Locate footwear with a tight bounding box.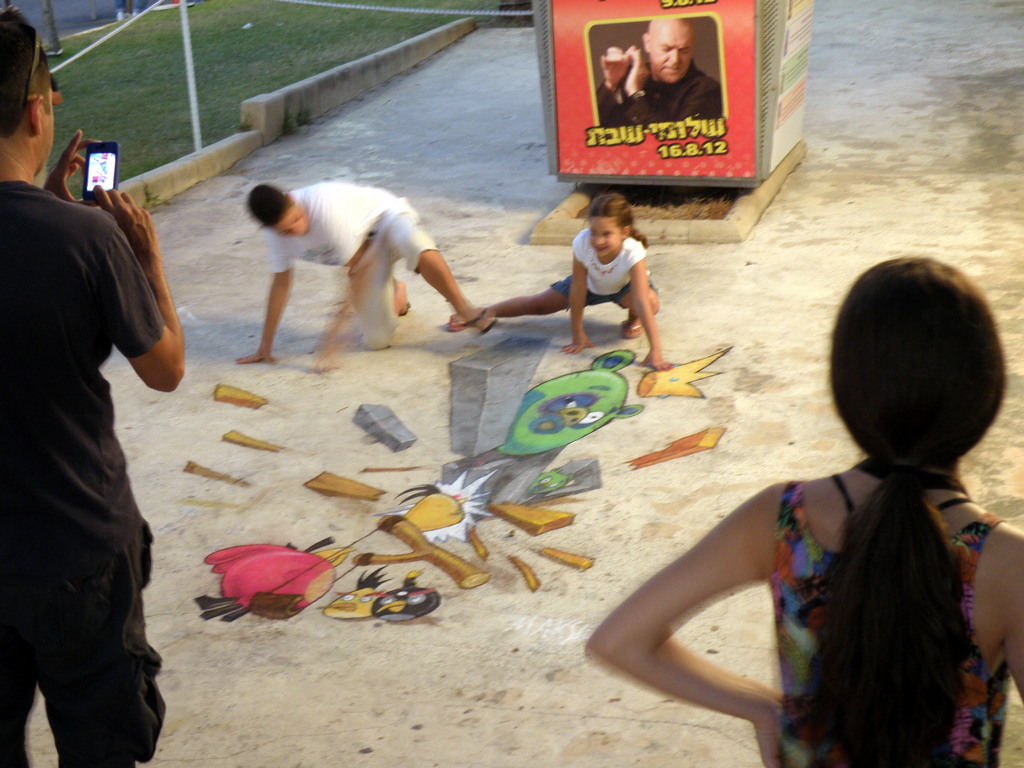
619:319:644:339.
